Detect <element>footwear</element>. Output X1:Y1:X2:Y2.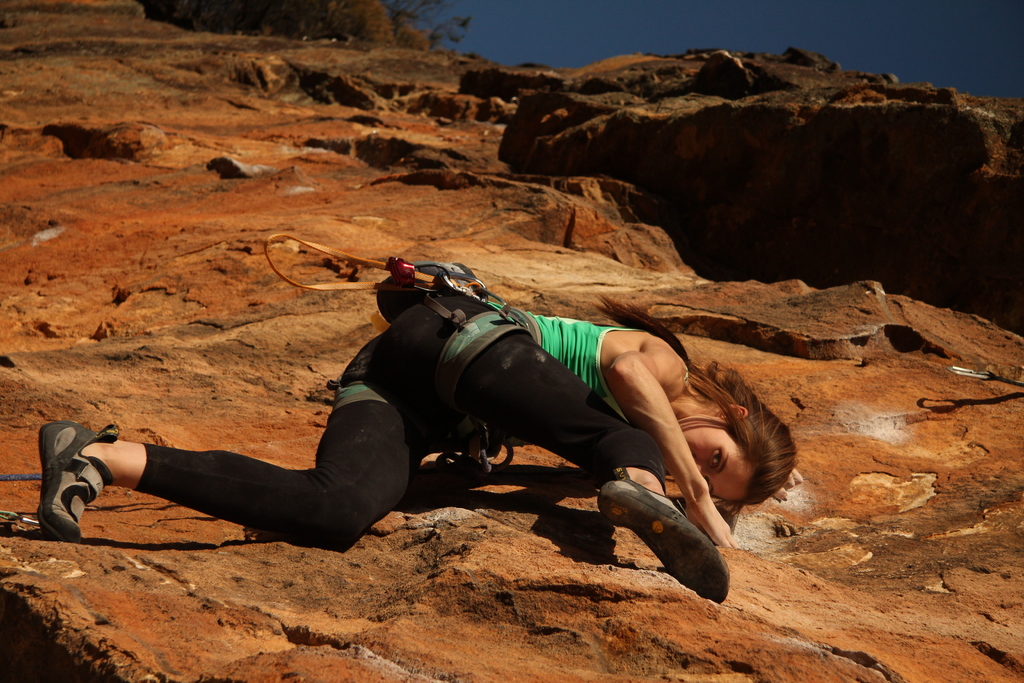
44:423:116:526.
